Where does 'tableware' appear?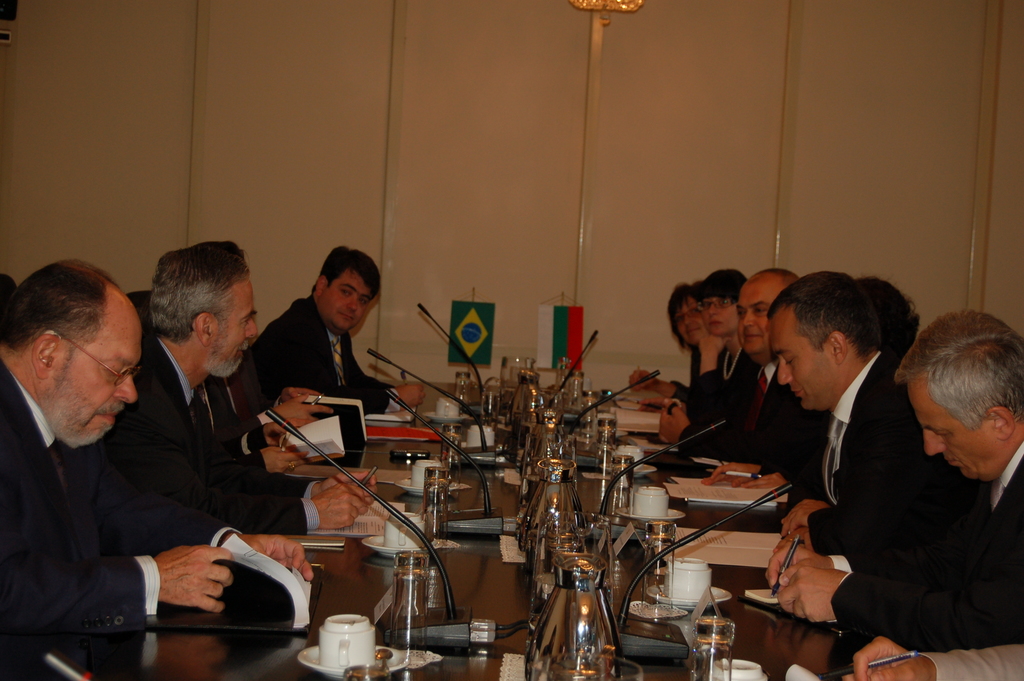
Appears at 701/655/770/680.
